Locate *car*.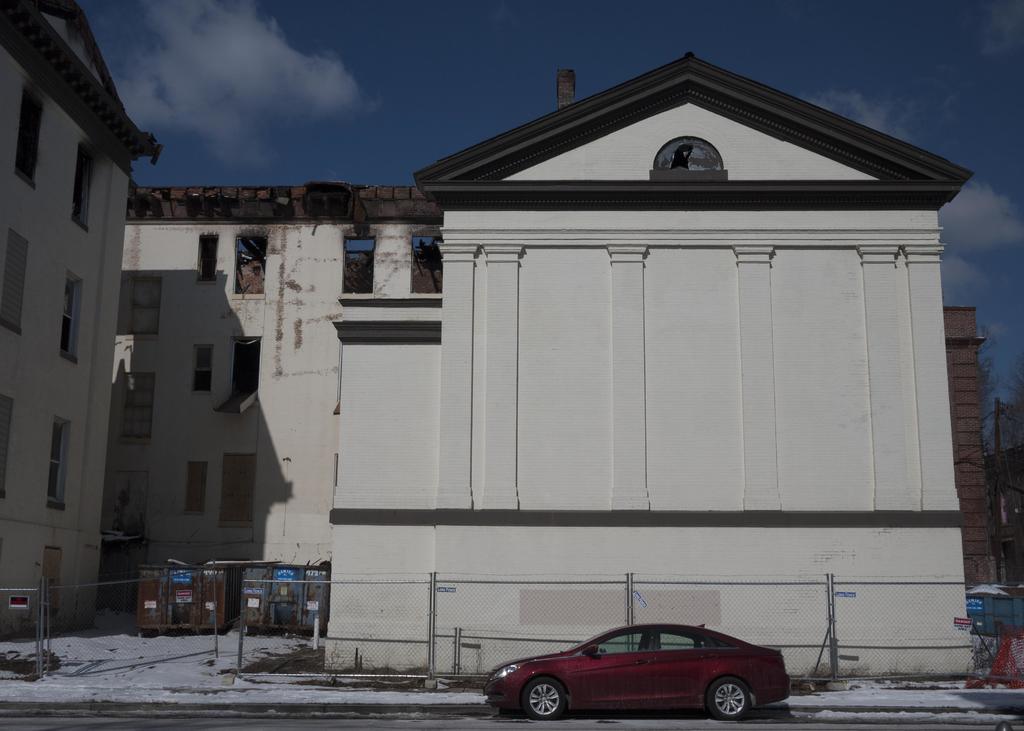
Bounding box: <region>492, 627, 806, 727</region>.
